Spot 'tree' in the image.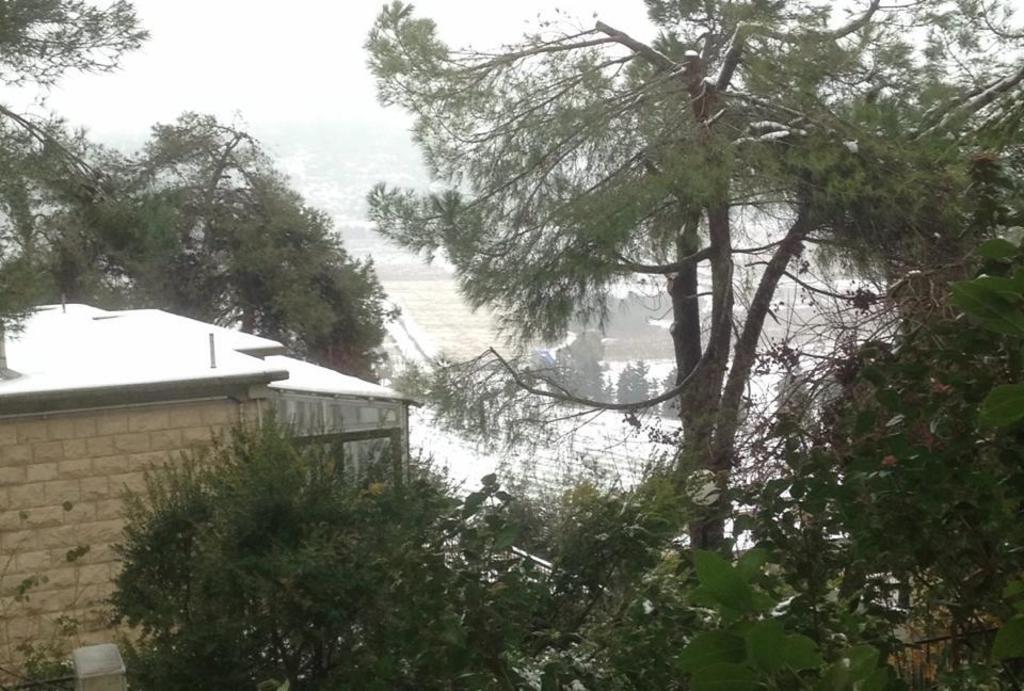
'tree' found at crop(355, 0, 923, 552).
